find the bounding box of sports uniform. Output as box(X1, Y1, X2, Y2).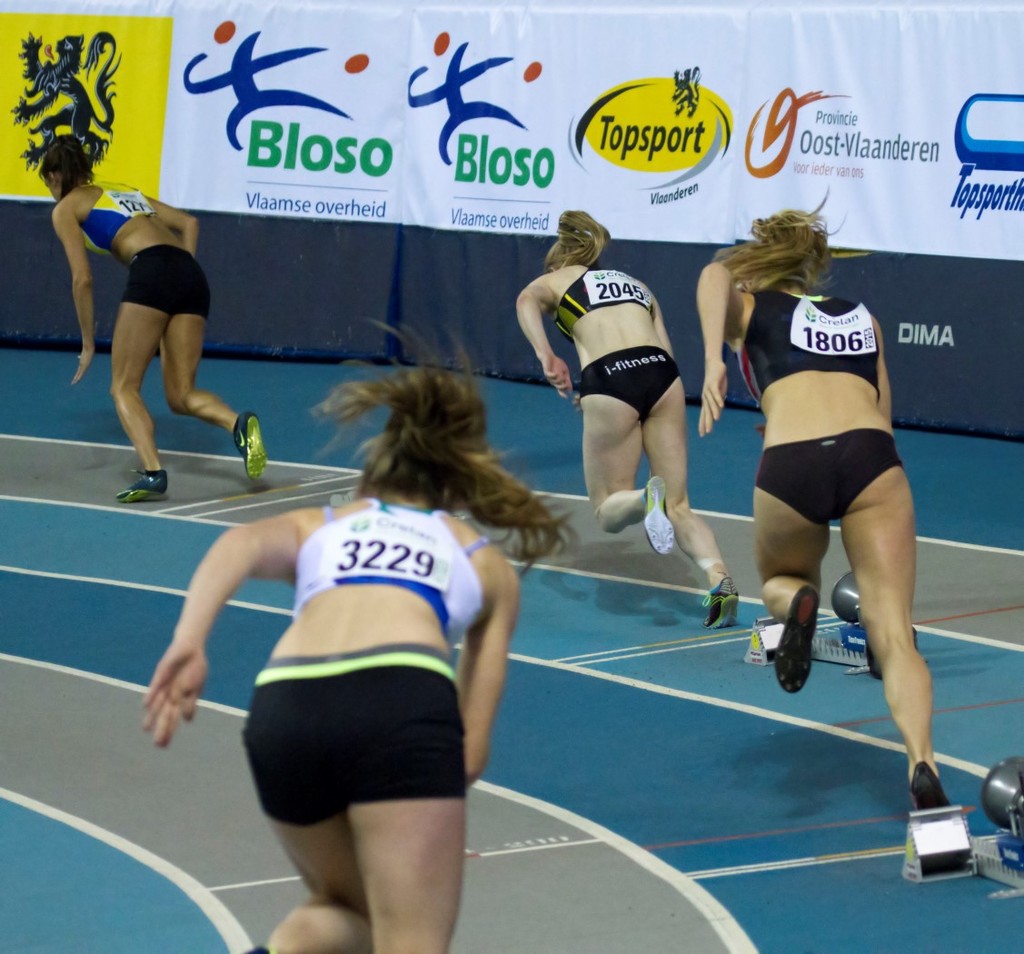
box(295, 489, 499, 653).
